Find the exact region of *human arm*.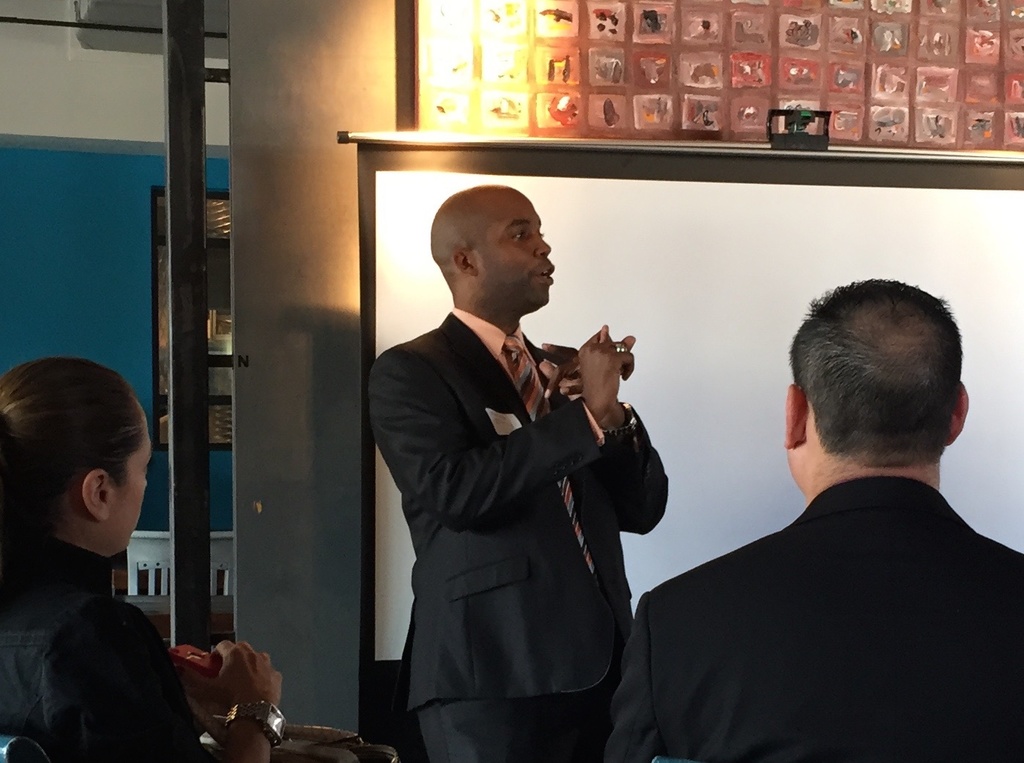
Exact region: 36:608:273:762.
